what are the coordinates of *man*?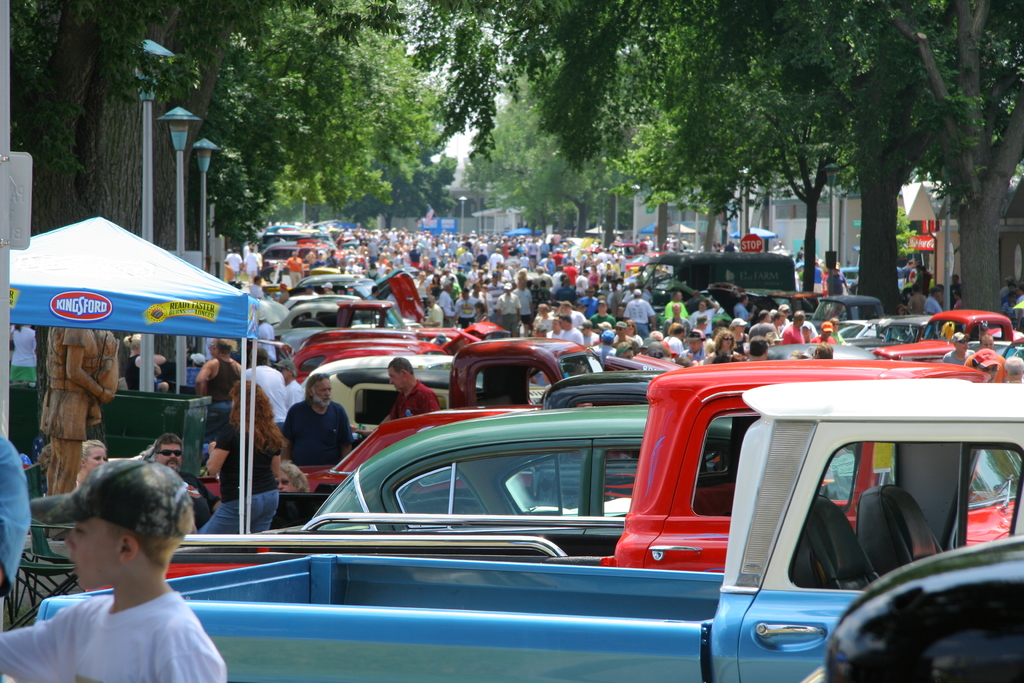
left=353, top=358, right=443, bottom=436.
